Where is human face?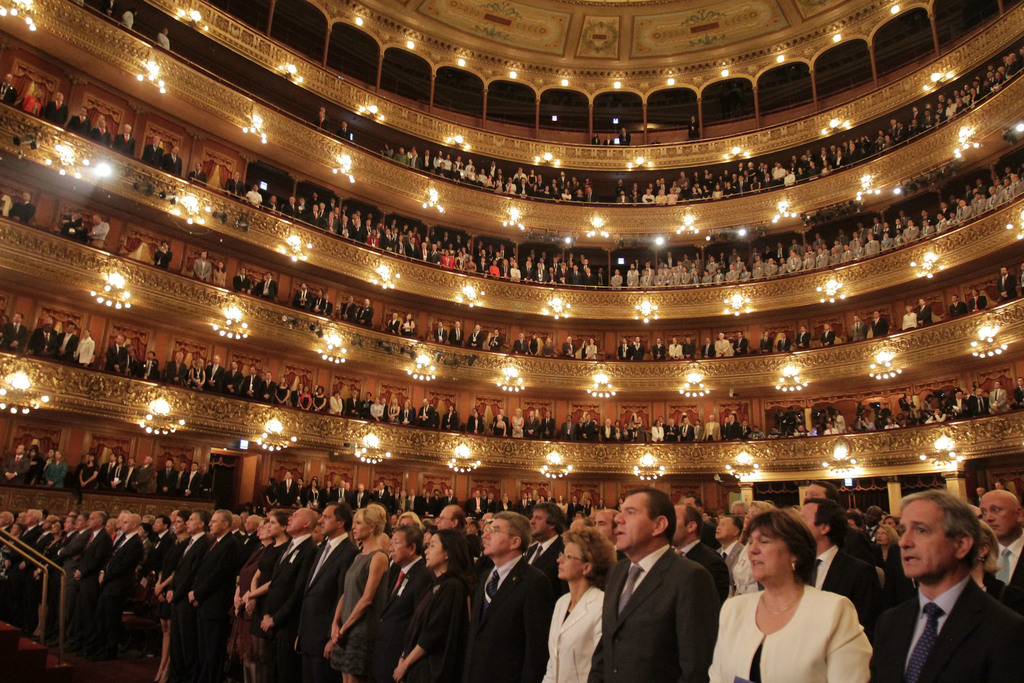
316 504 337 535.
